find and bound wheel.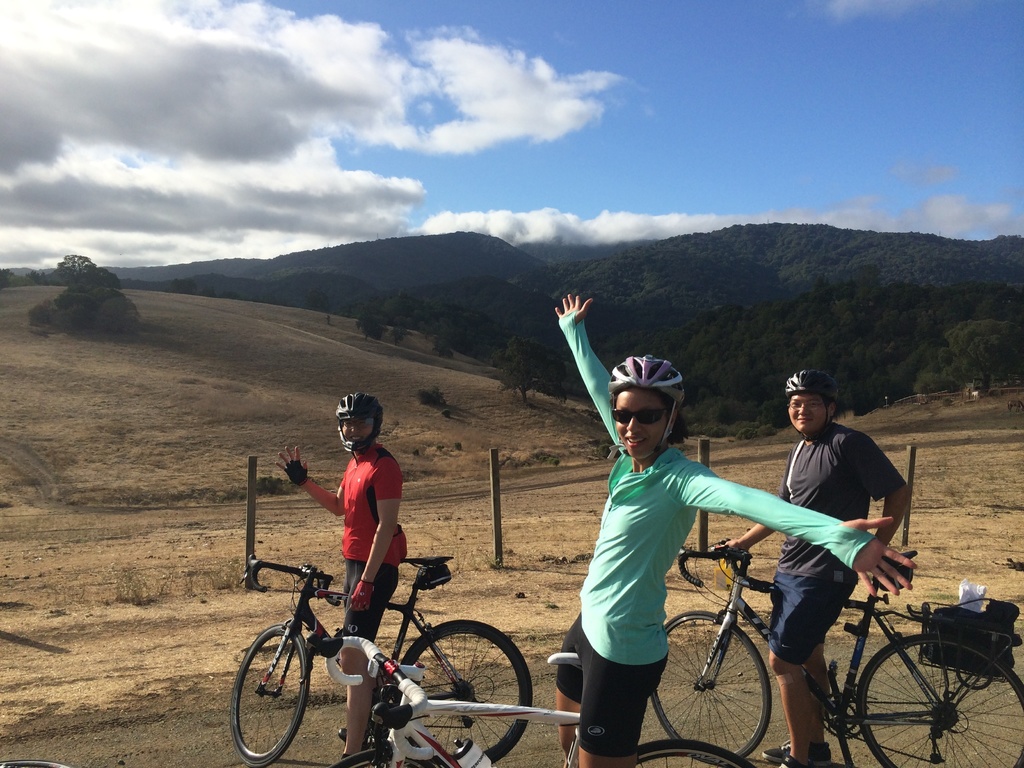
Bound: Rect(230, 623, 308, 767).
